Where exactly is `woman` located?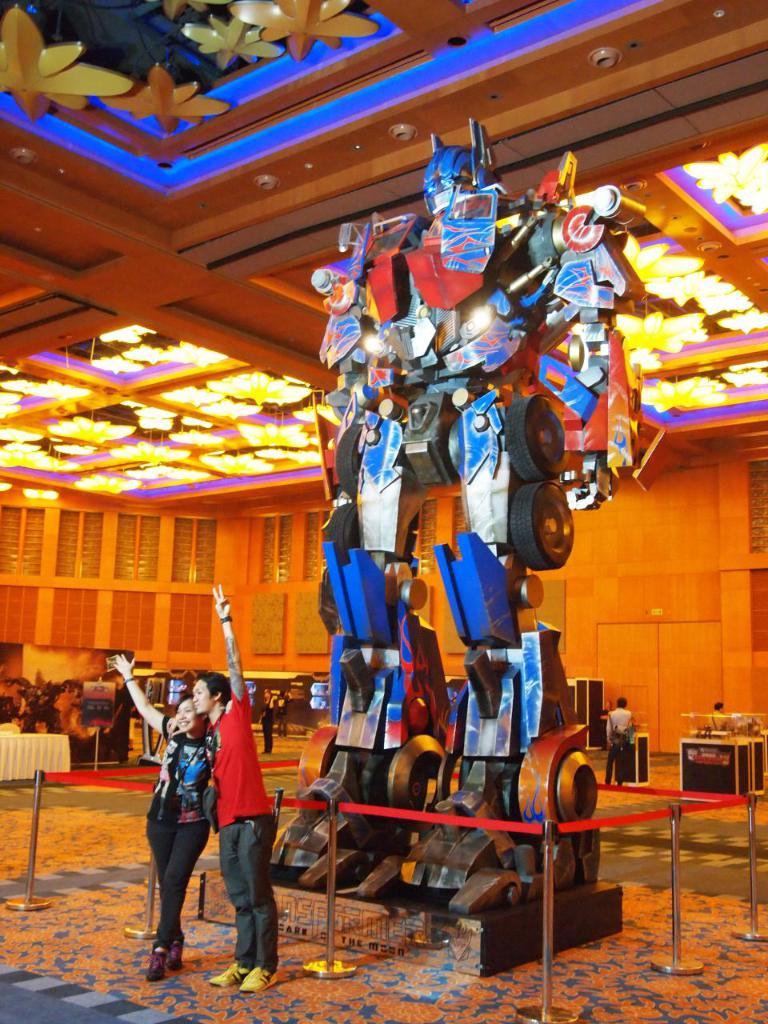
Its bounding box is x1=260 y1=688 x2=280 y2=755.
